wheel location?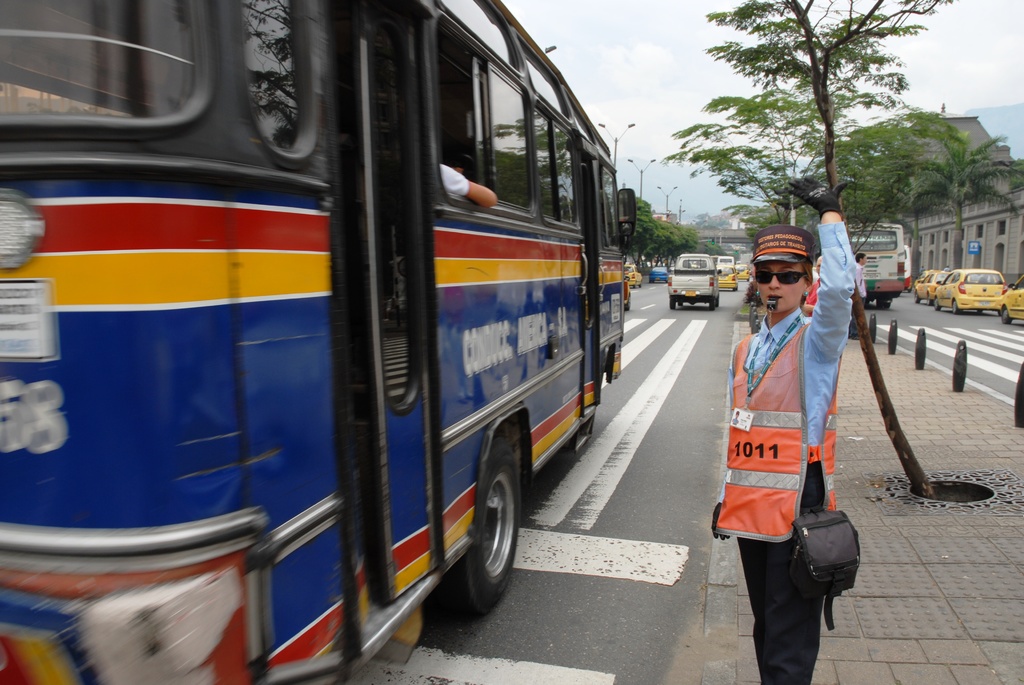
678, 300, 682, 308
